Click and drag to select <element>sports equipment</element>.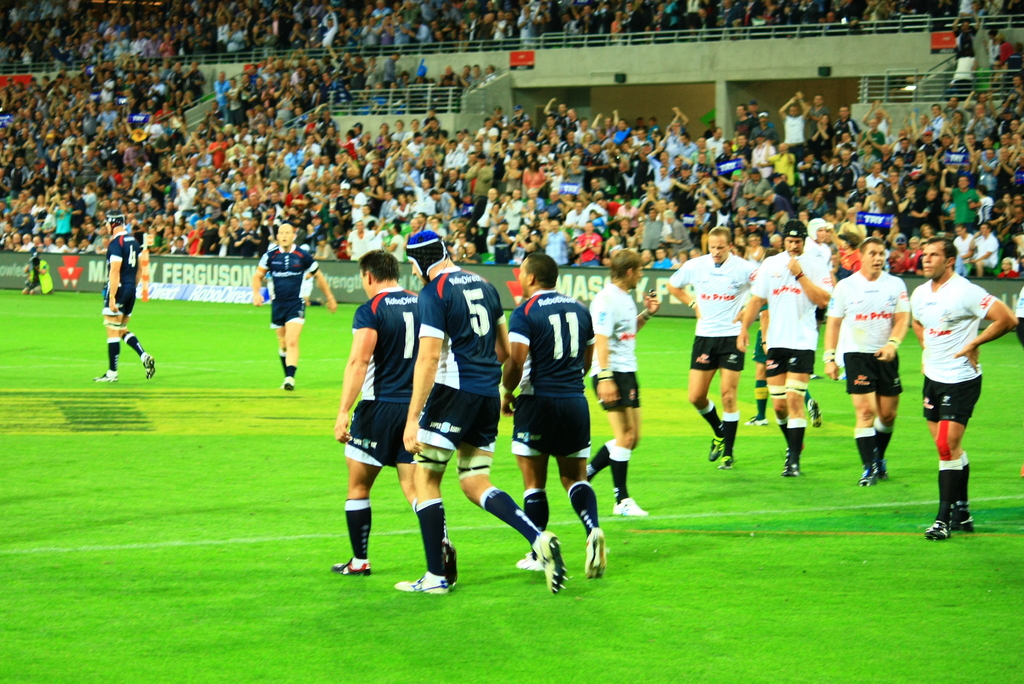
Selection: bbox=(808, 400, 823, 428).
